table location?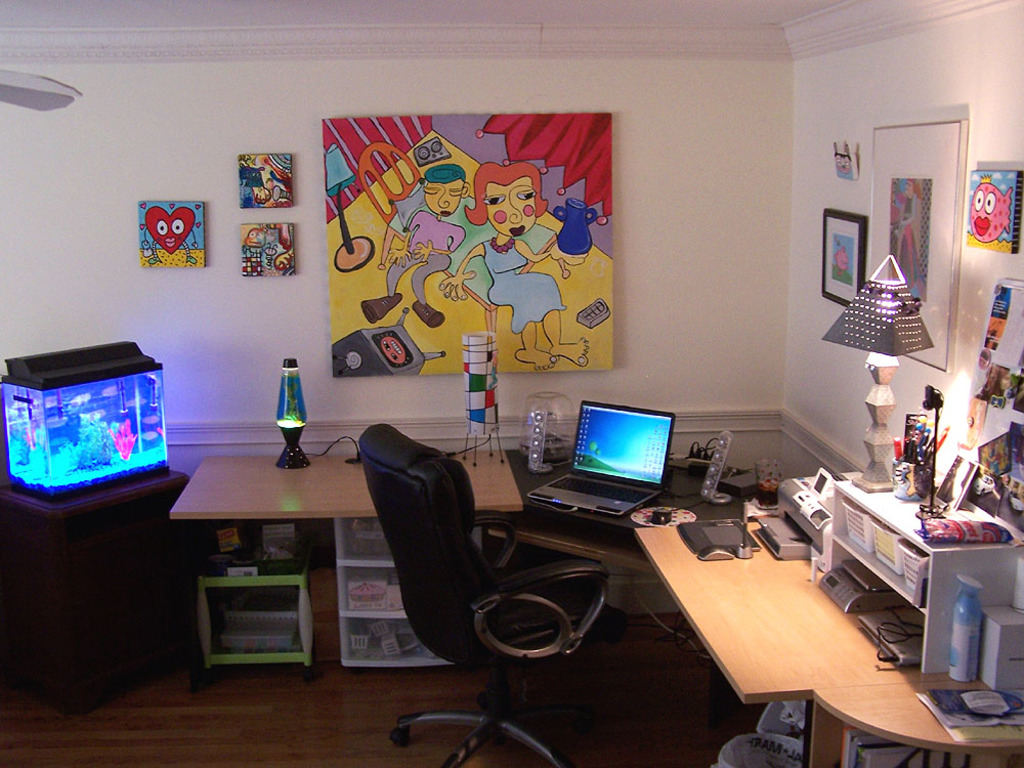
622 461 1023 767
